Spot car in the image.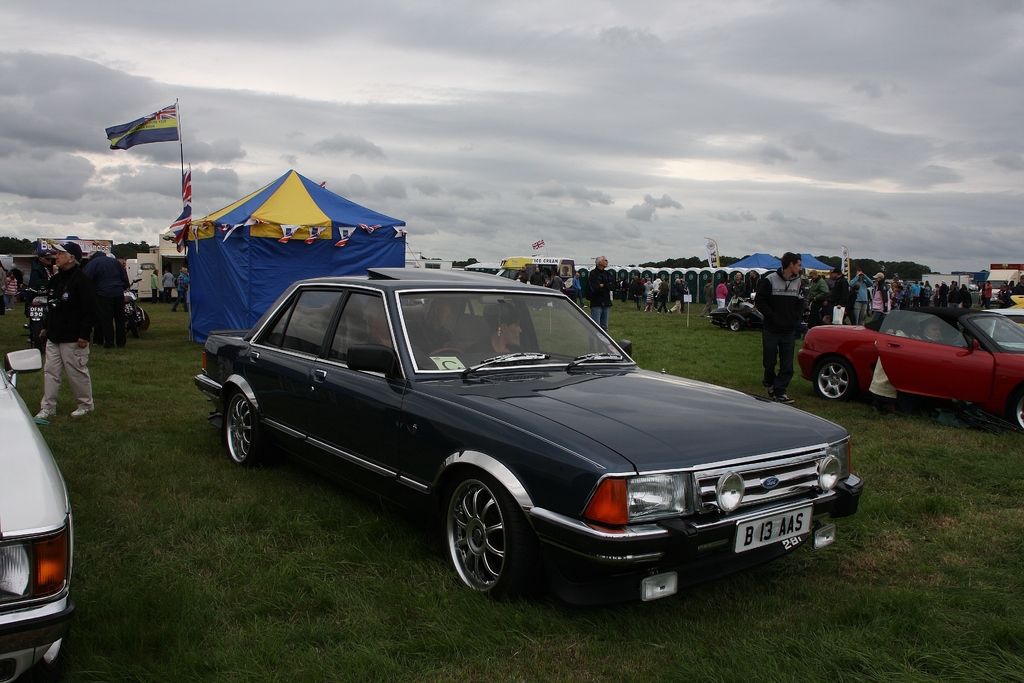
car found at locate(706, 297, 848, 332).
